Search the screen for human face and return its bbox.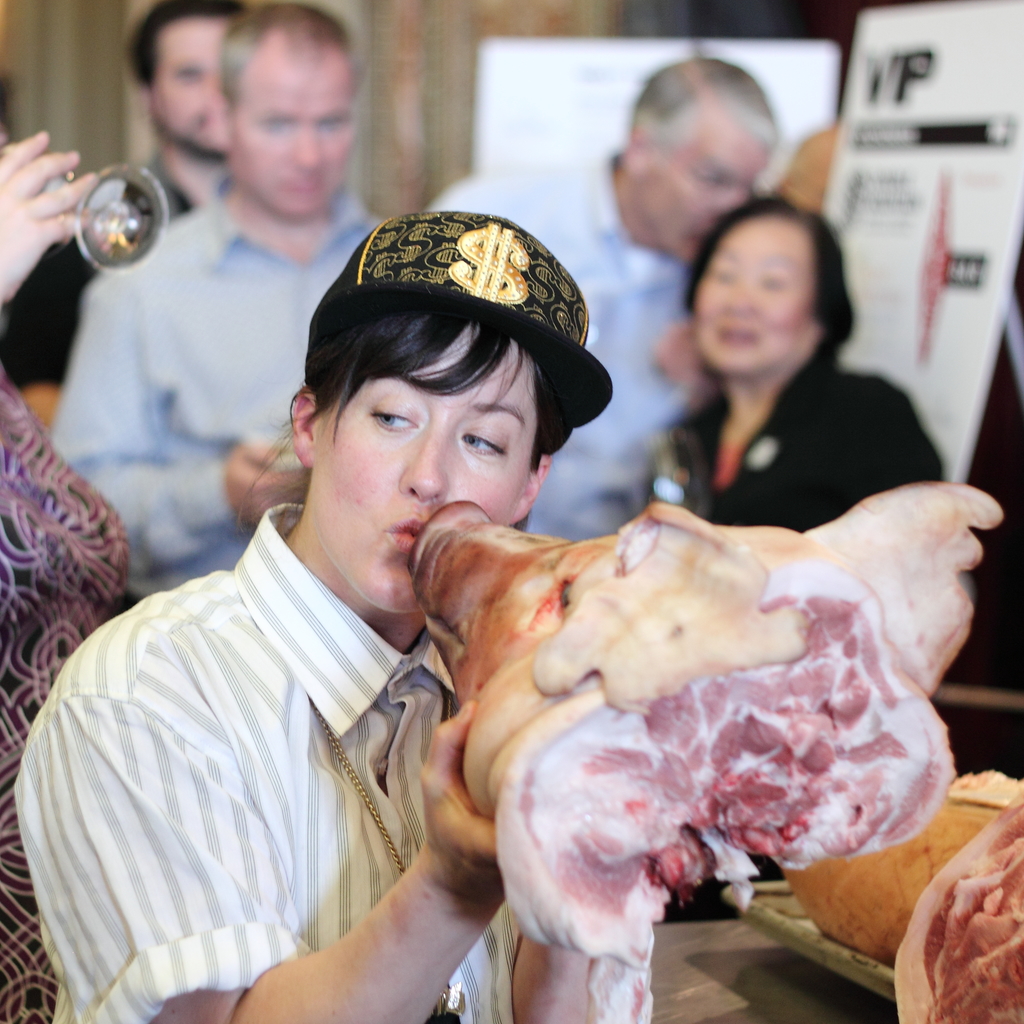
Found: crop(636, 120, 781, 259).
